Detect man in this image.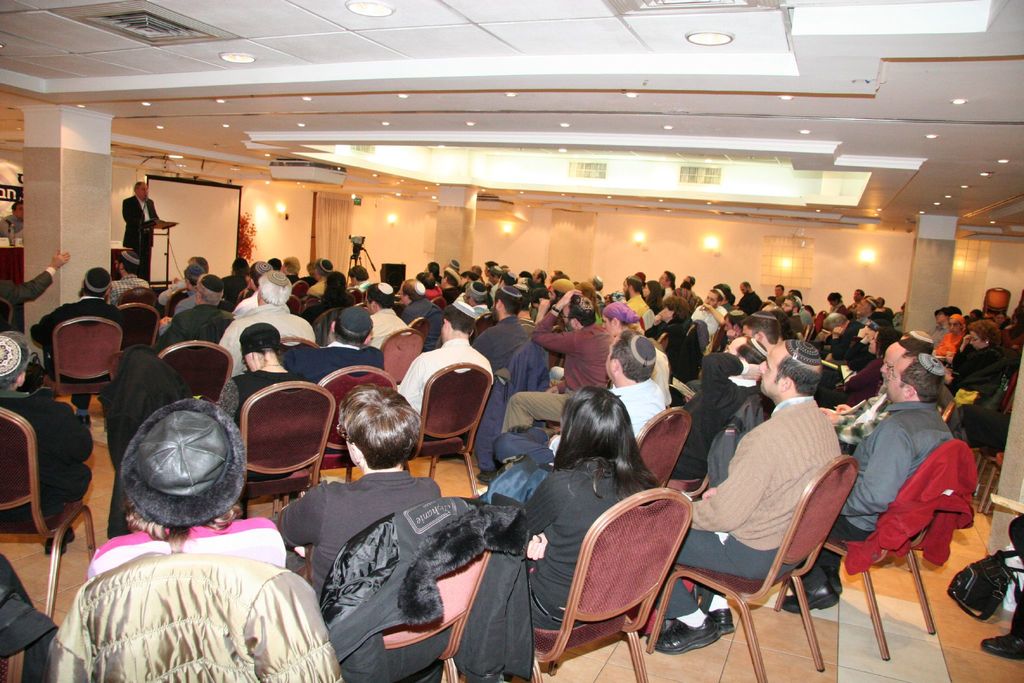
Detection: bbox=[31, 267, 132, 431].
